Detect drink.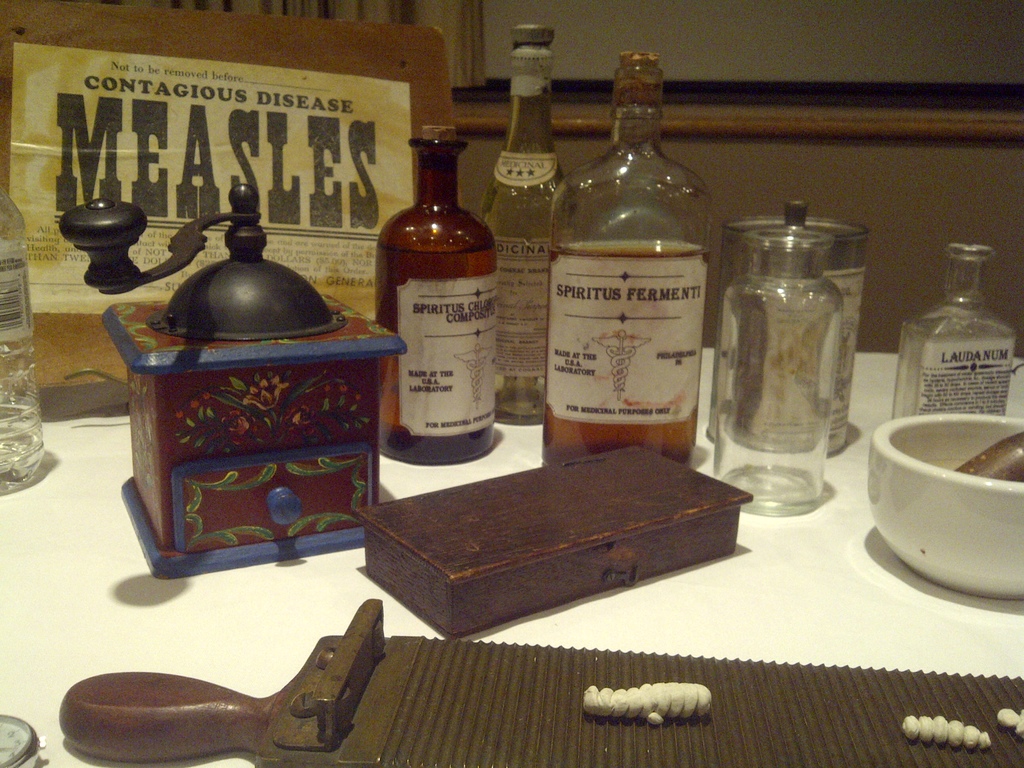
Detected at [x1=0, y1=402, x2=46, y2=493].
